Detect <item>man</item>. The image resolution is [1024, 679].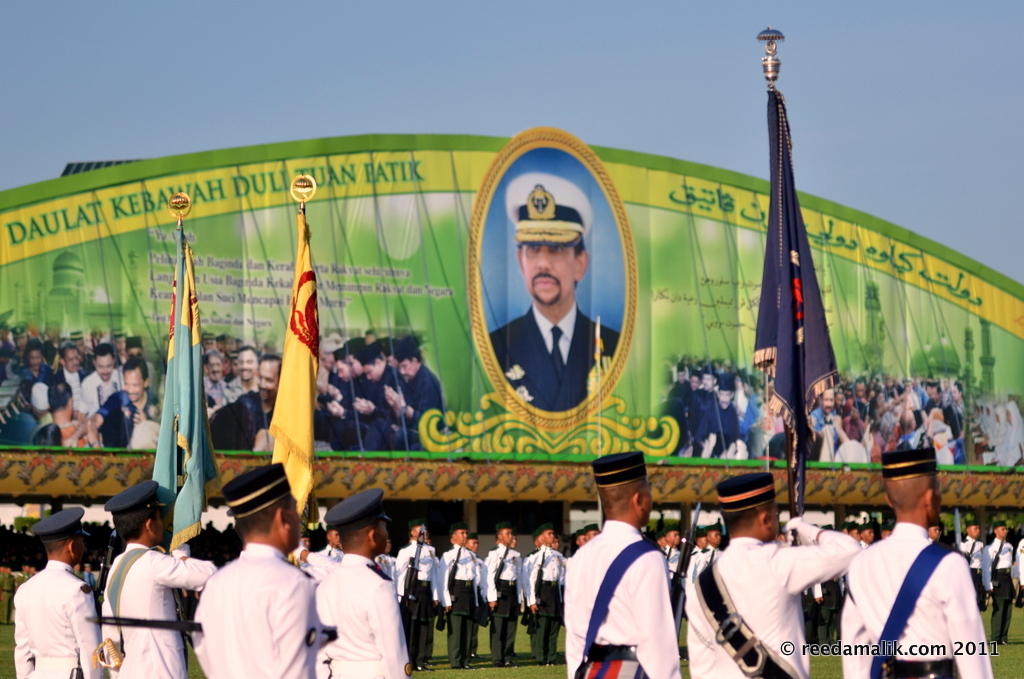
select_region(12, 507, 106, 678).
